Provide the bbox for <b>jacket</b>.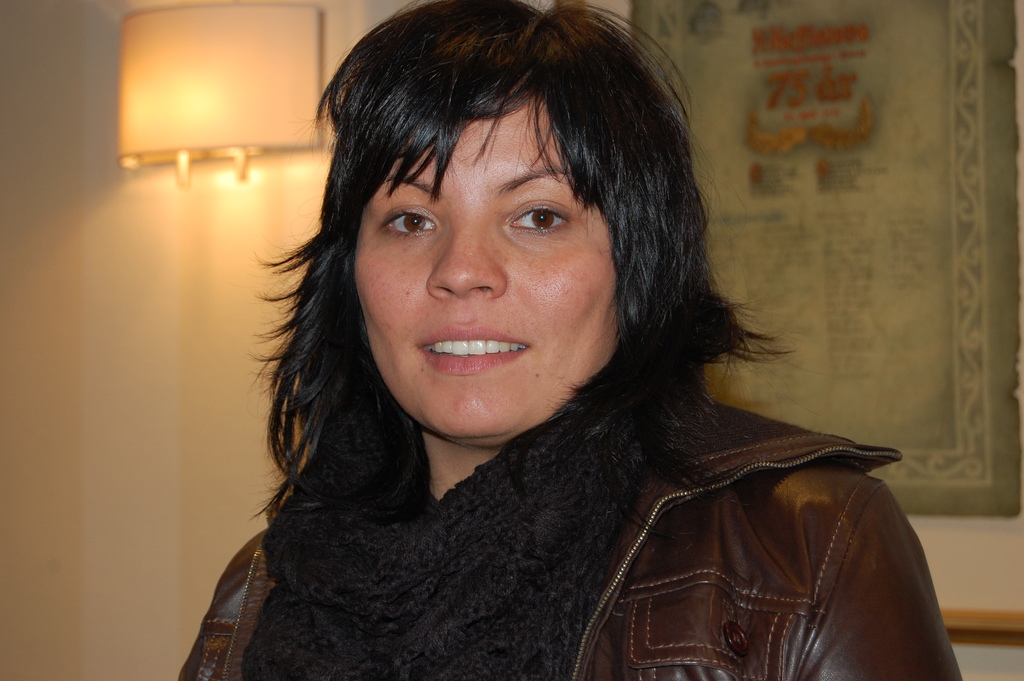
region(223, 370, 924, 680).
